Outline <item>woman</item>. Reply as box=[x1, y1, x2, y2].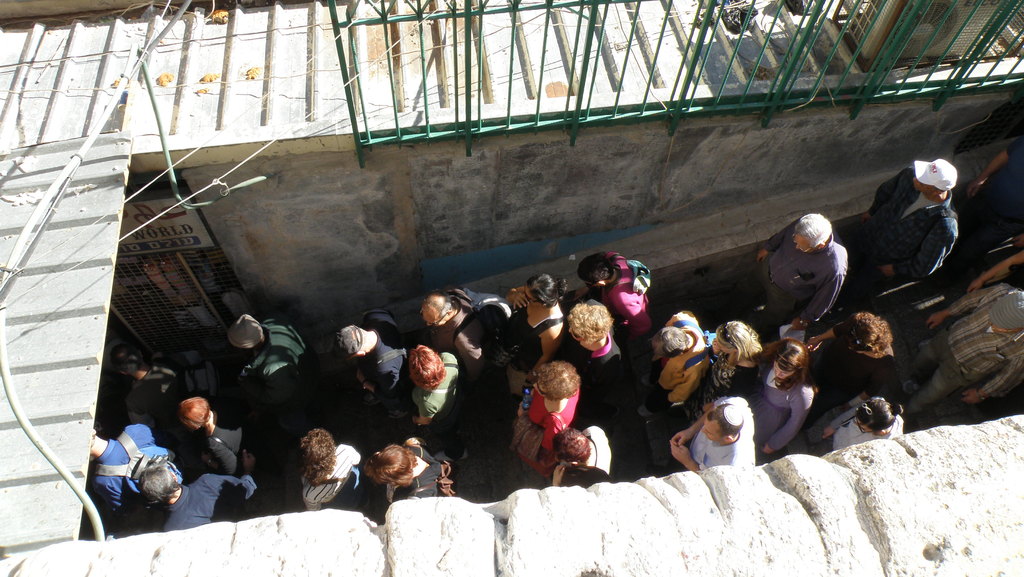
box=[179, 393, 268, 474].
